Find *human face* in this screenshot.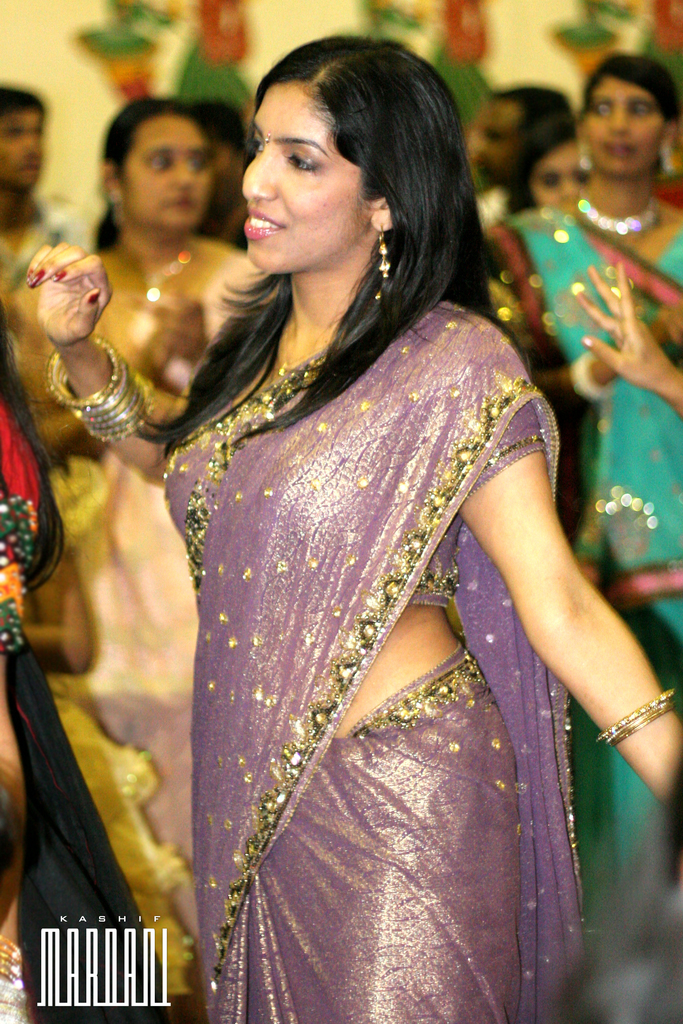
The bounding box for *human face* is <region>124, 115, 213, 229</region>.
